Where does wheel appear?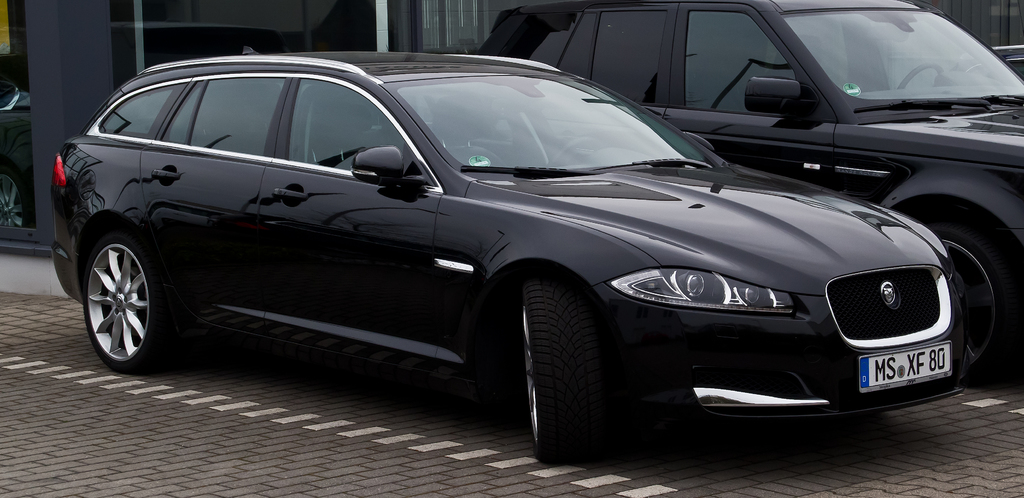
Appears at BBox(0, 172, 31, 232).
